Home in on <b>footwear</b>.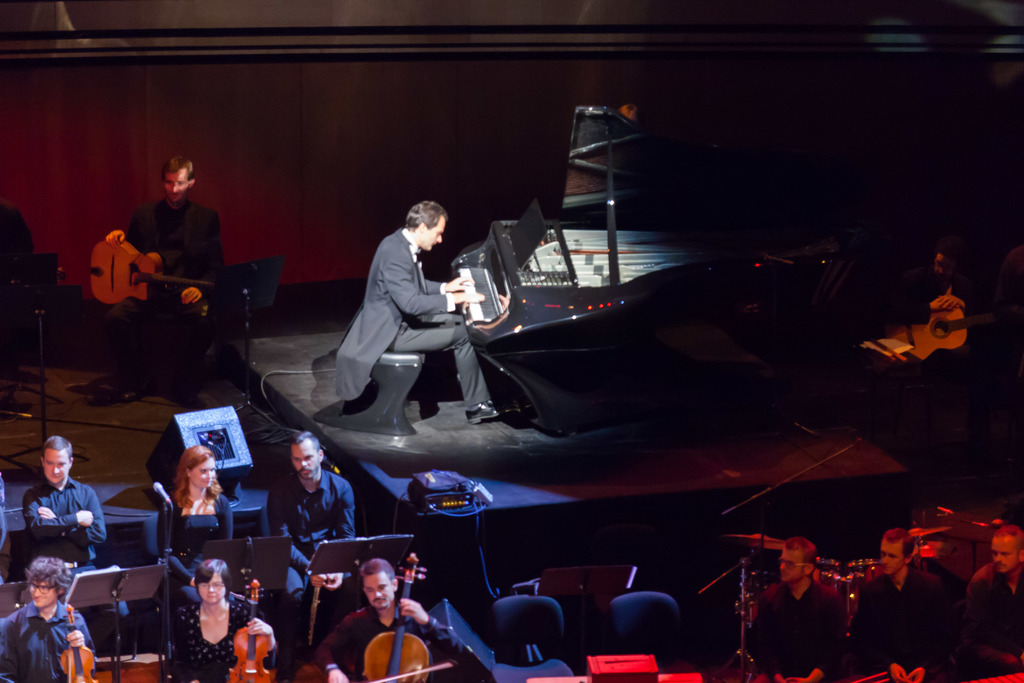
Homed in at box=[465, 404, 514, 423].
